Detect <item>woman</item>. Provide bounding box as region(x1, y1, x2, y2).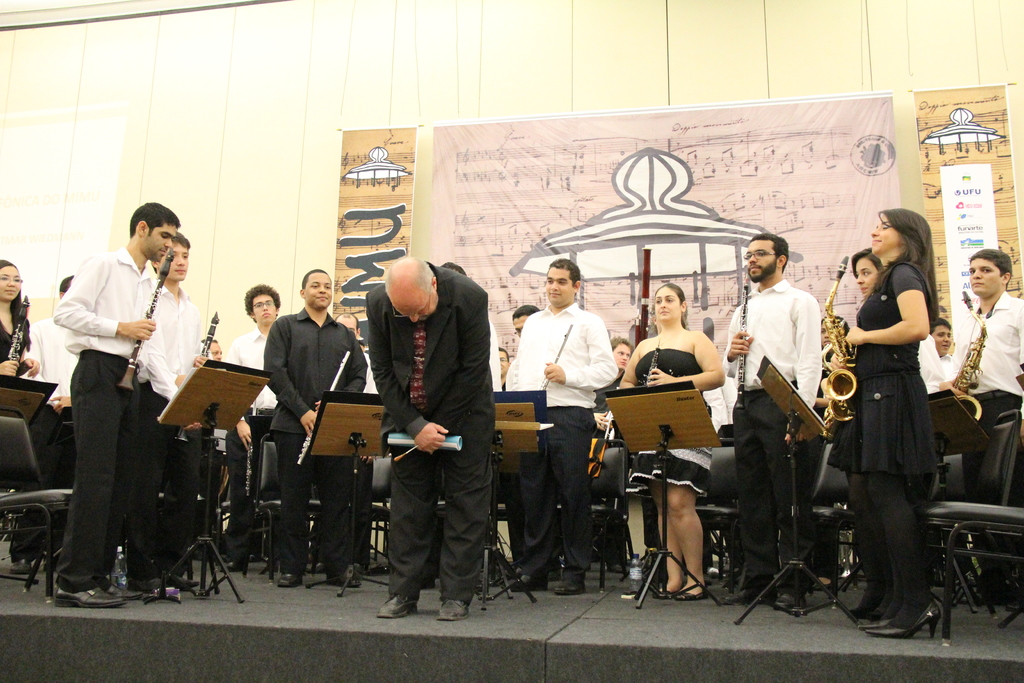
region(0, 259, 42, 383).
